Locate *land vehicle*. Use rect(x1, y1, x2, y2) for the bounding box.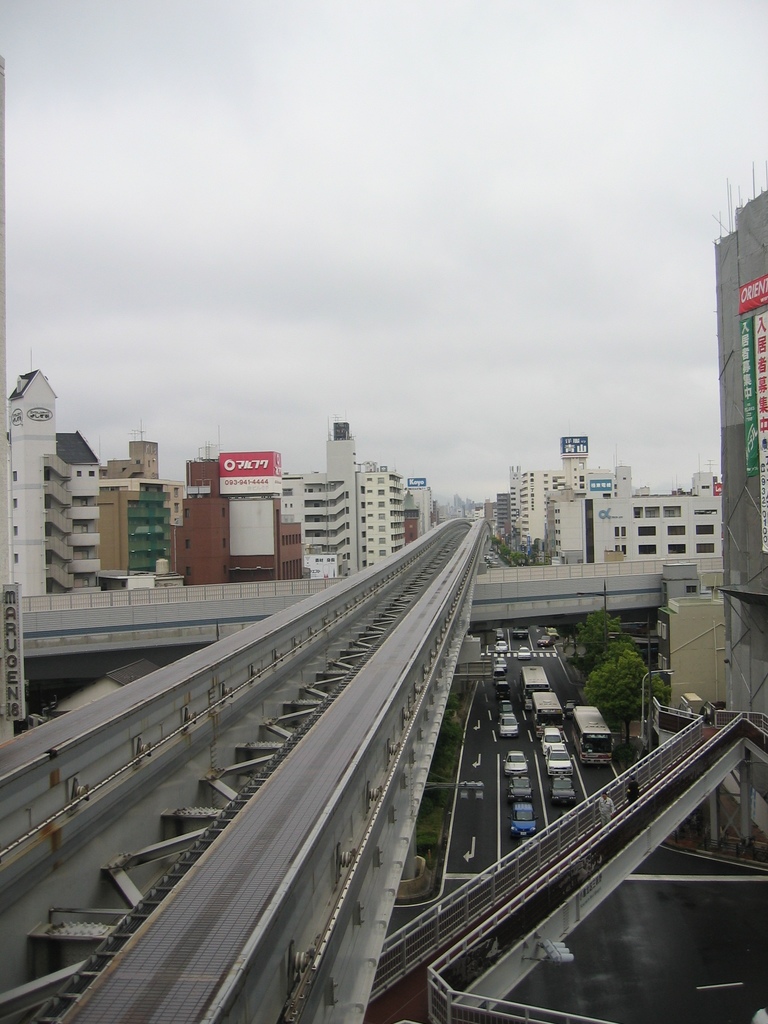
rect(495, 641, 506, 650).
